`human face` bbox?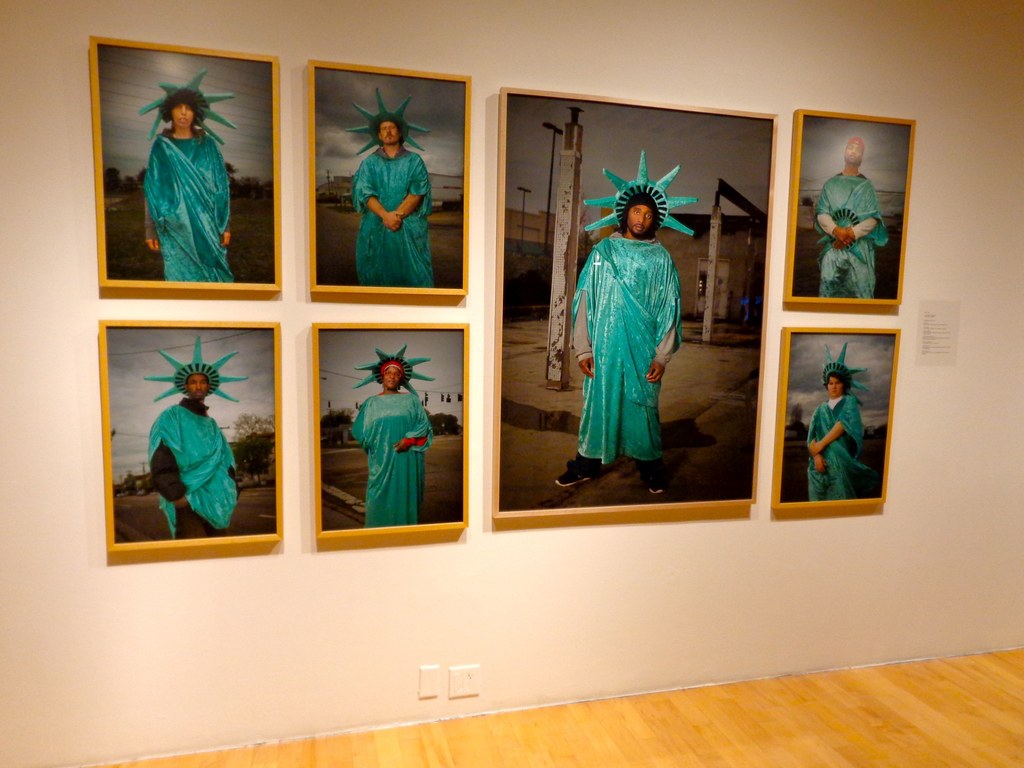
(190,373,207,396)
